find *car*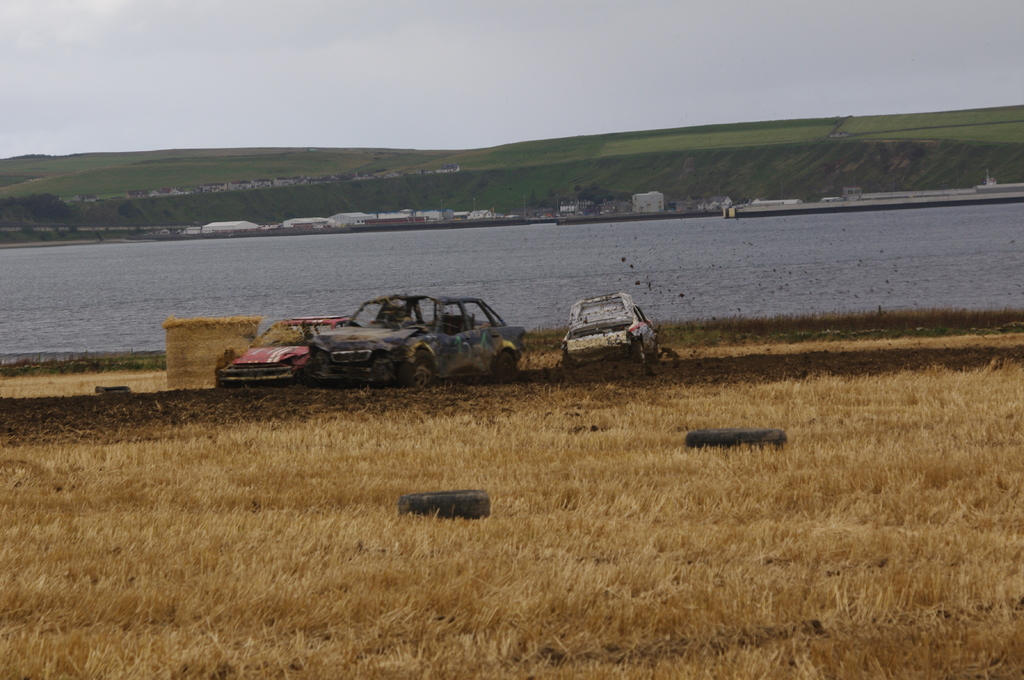
<region>310, 293, 529, 386</region>
